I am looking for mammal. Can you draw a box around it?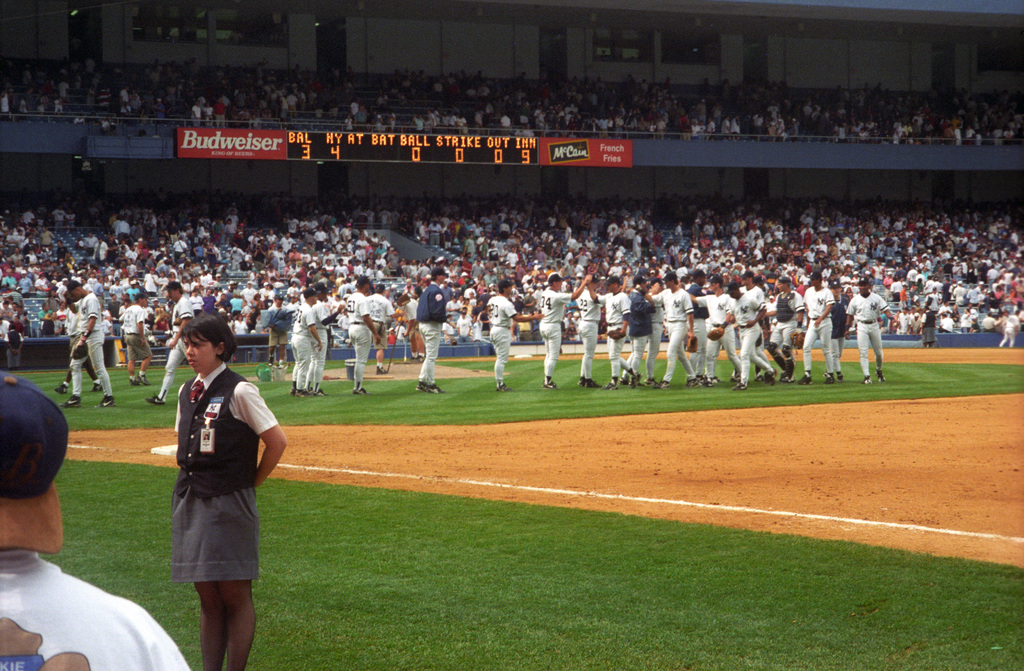
Sure, the bounding box is Rect(115, 287, 154, 382).
